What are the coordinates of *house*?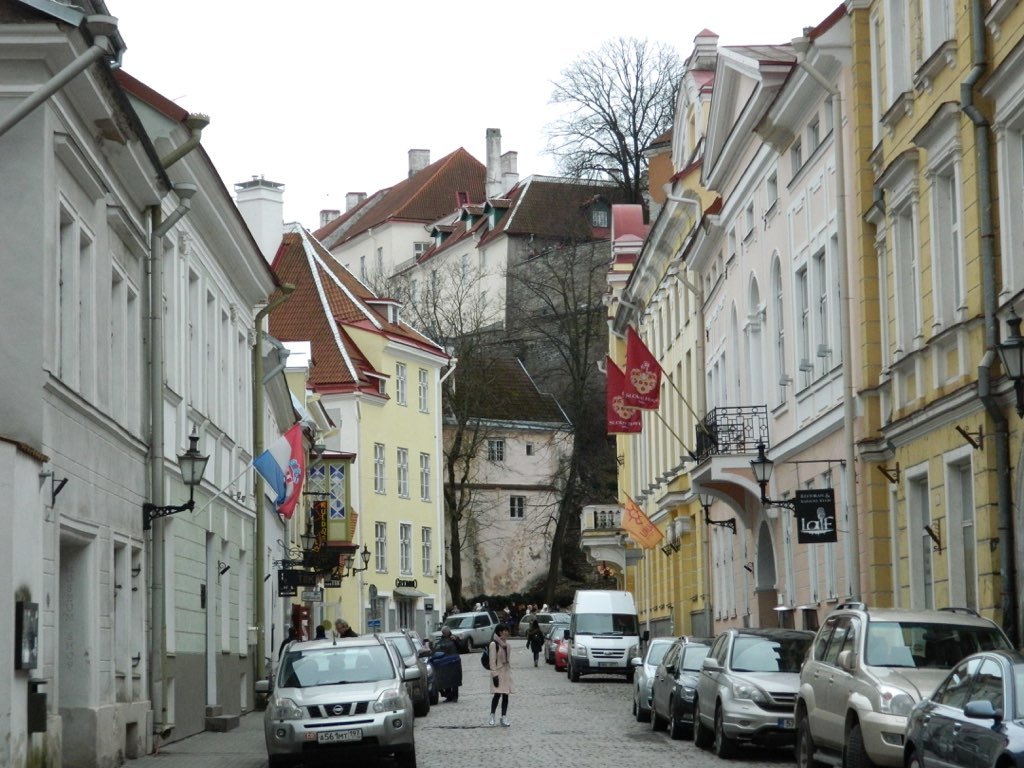
locate(436, 348, 575, 613).
